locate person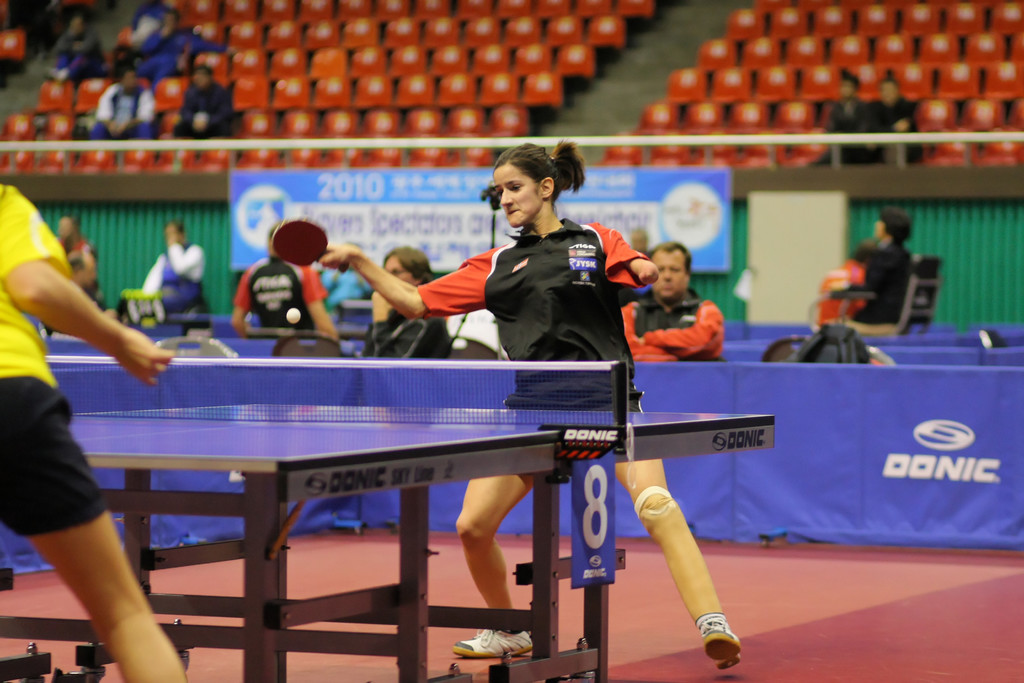
<bbox>144, 21, 239, 77</bbox>
